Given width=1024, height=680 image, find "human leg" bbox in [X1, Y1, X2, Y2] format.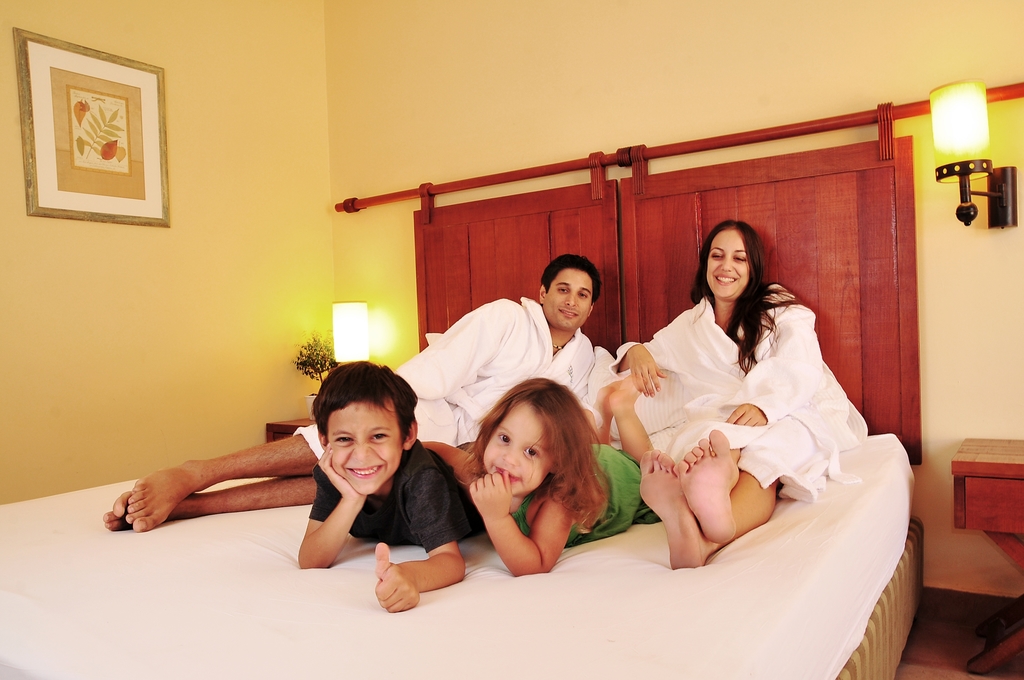
[636, 430, 784, 566].
